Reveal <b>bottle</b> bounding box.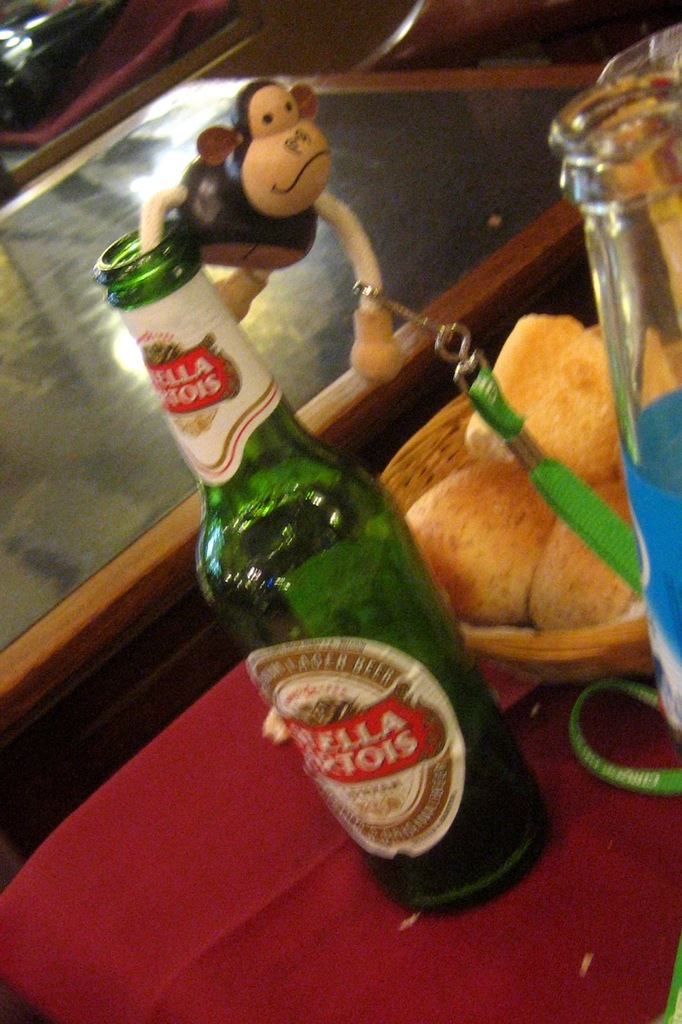
Revealed: pyautogui.locateOnScreen(85, 227, 560, 924).
